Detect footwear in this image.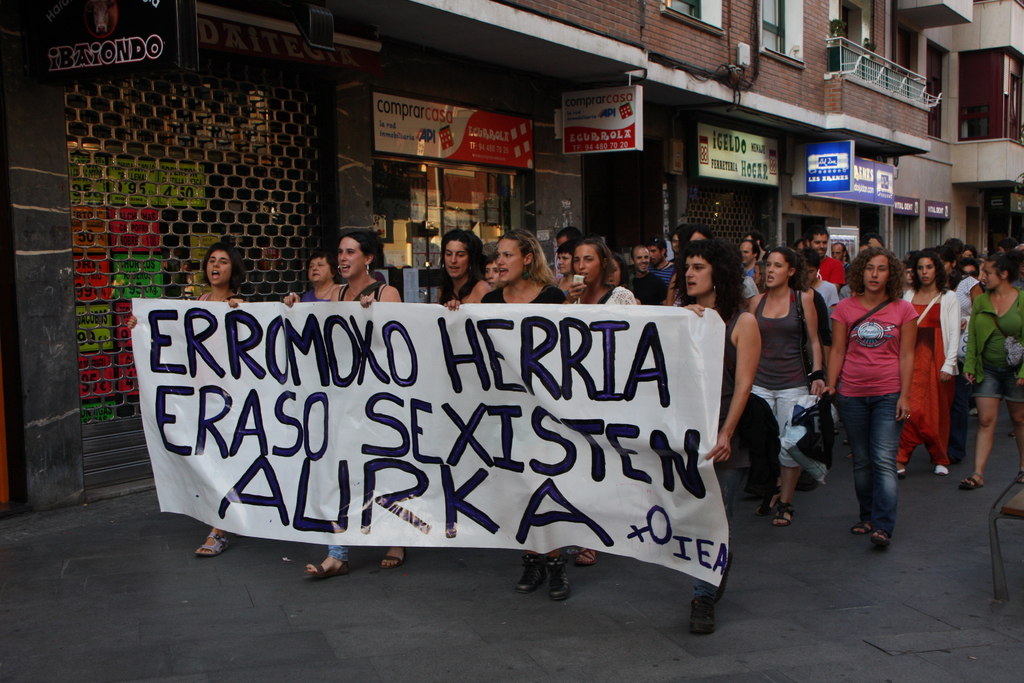
Detection: rect(758, 496, 776, 511).
